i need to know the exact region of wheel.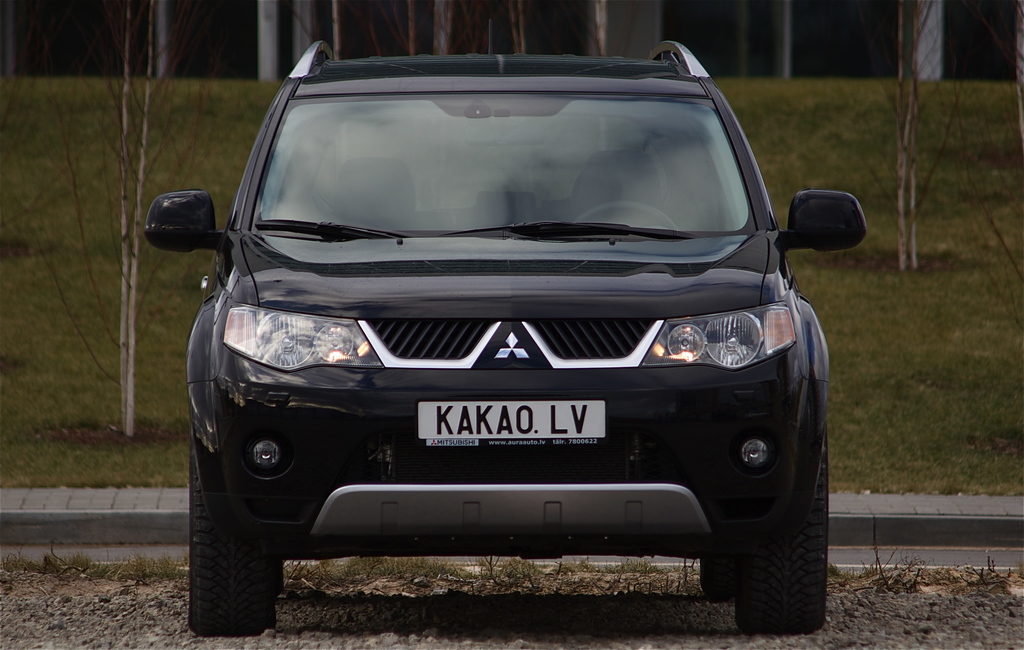
Region: crop(570, 204, 676, 233).
